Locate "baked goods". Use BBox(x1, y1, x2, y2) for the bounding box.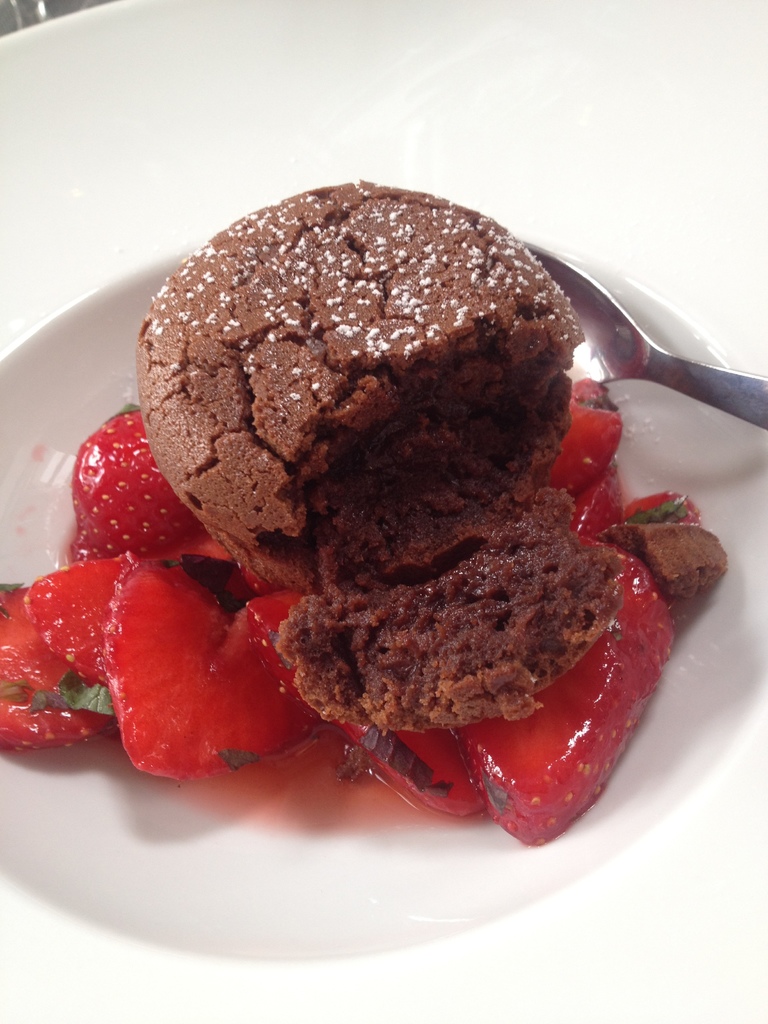
BBox(130, 175, 625, 732).
